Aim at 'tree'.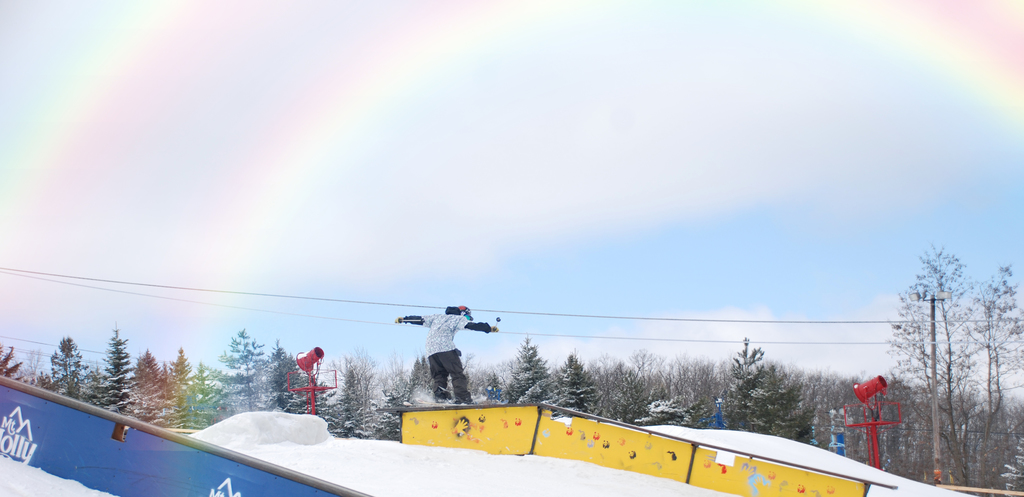
Aimed at (632,396,691,432).
